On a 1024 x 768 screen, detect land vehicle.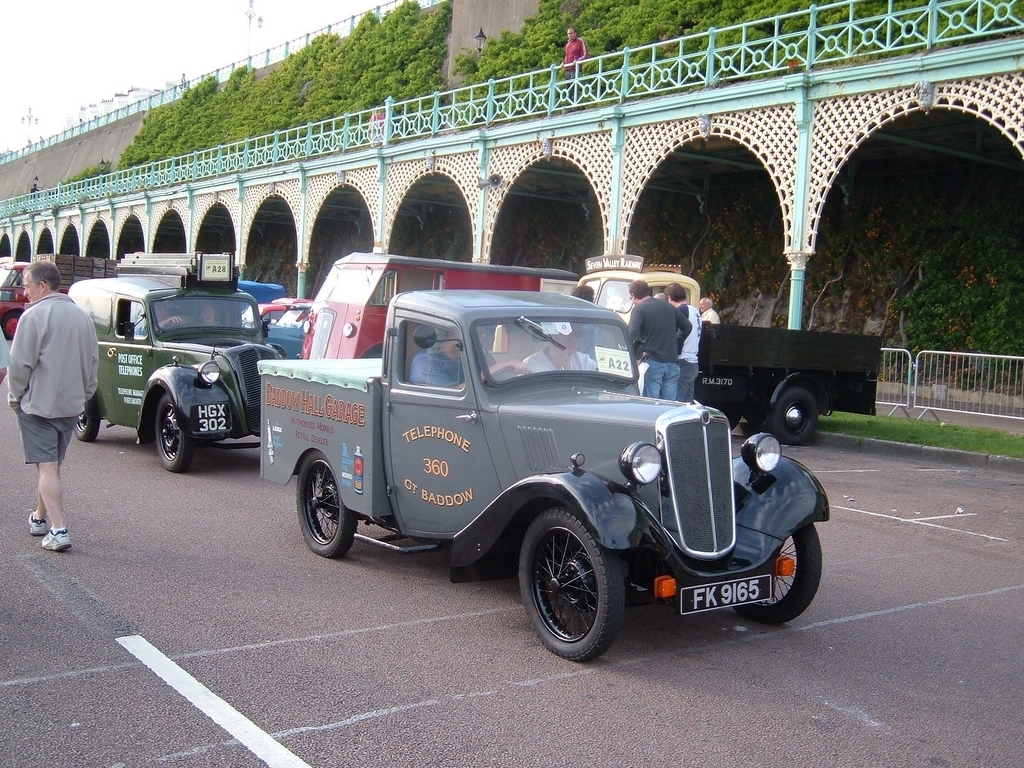
box(241, 295, 312, 331).
